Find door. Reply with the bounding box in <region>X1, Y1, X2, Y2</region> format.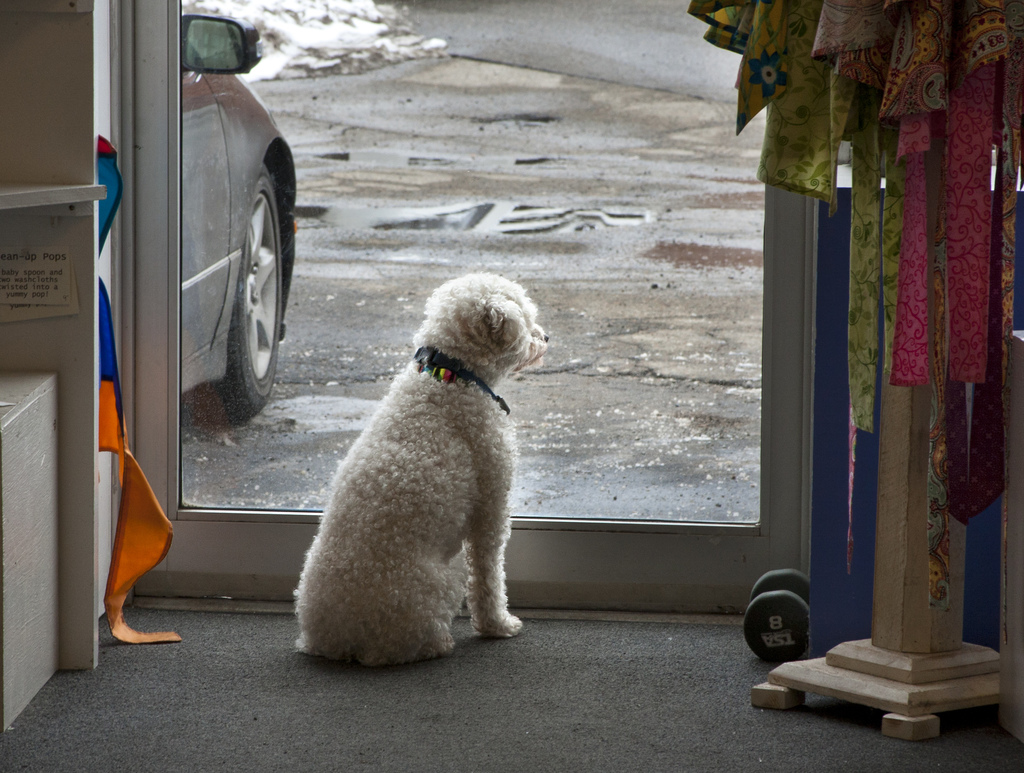
<region>125, 0, 811, 619</region>.
